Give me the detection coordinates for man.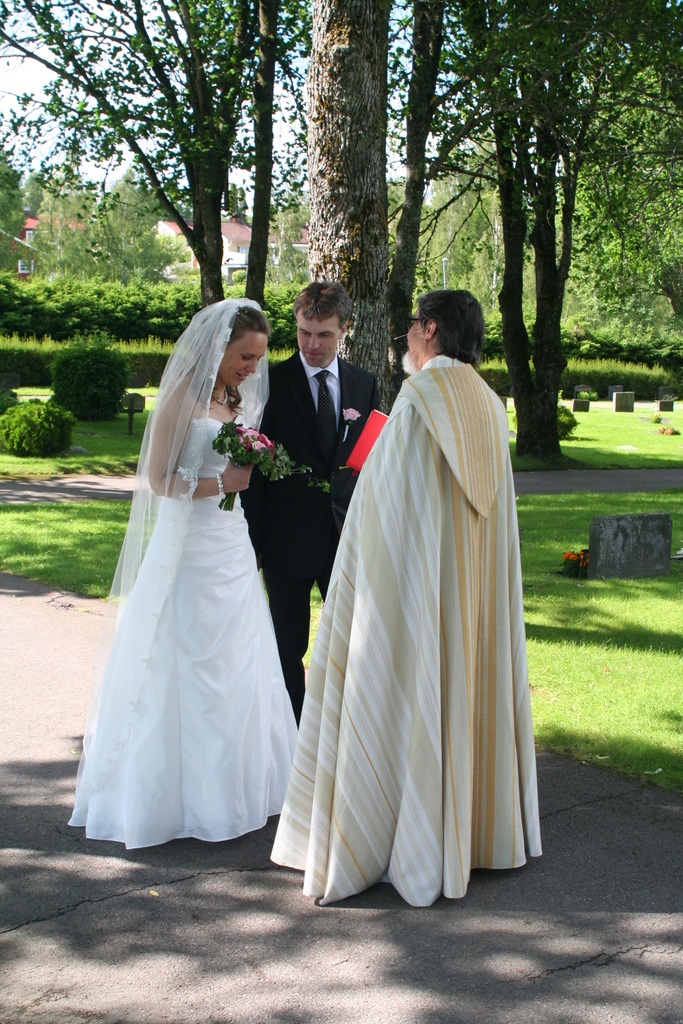
select_region(351, 287, 509, 889).
